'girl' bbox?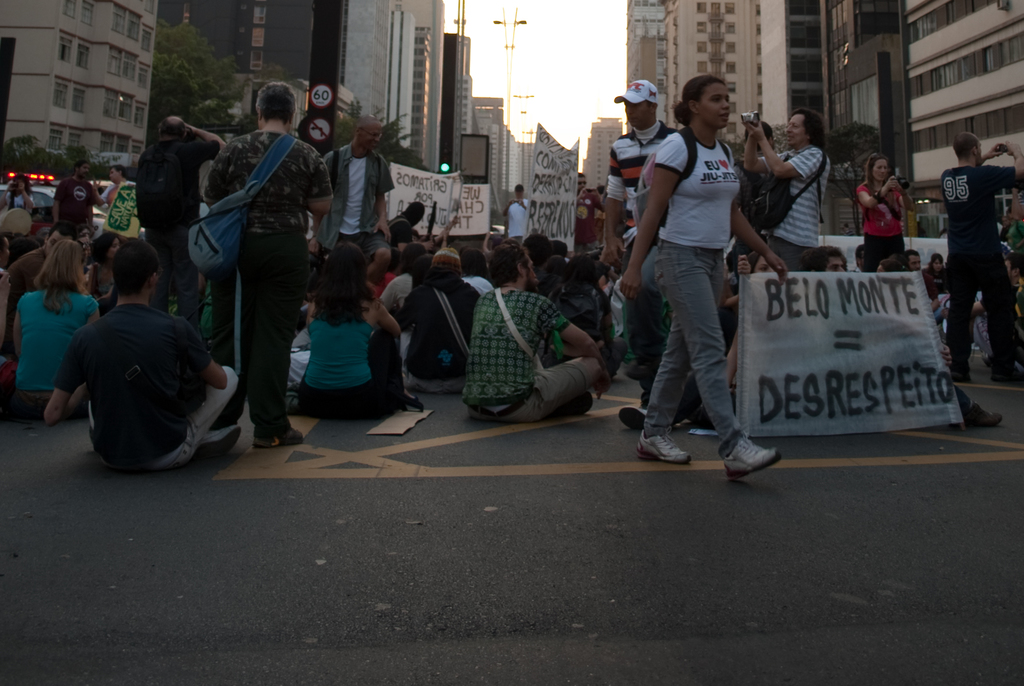
Rect(854, 167, 913, 272)
